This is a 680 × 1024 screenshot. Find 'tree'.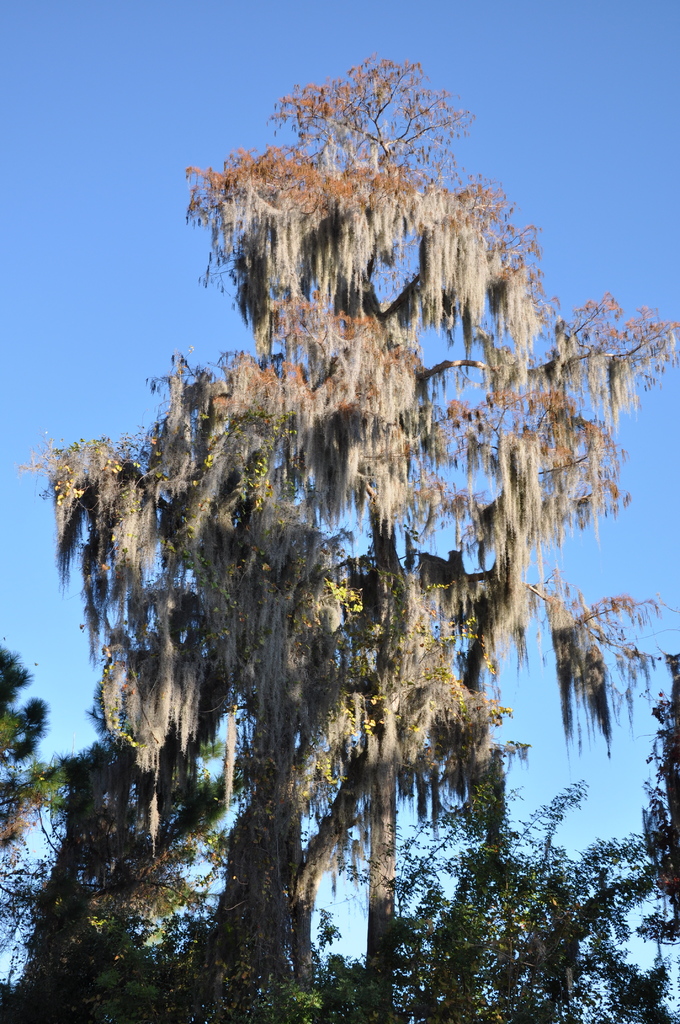
Bounding box: 46:95:633:941.
